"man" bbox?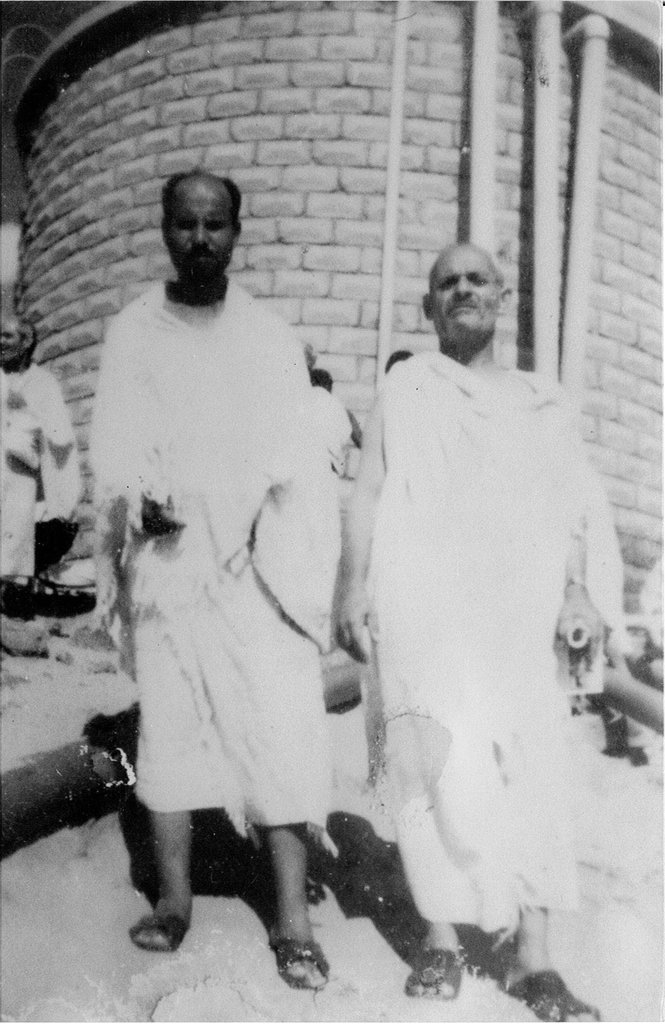
detection(341, 236, 605, 1022)
